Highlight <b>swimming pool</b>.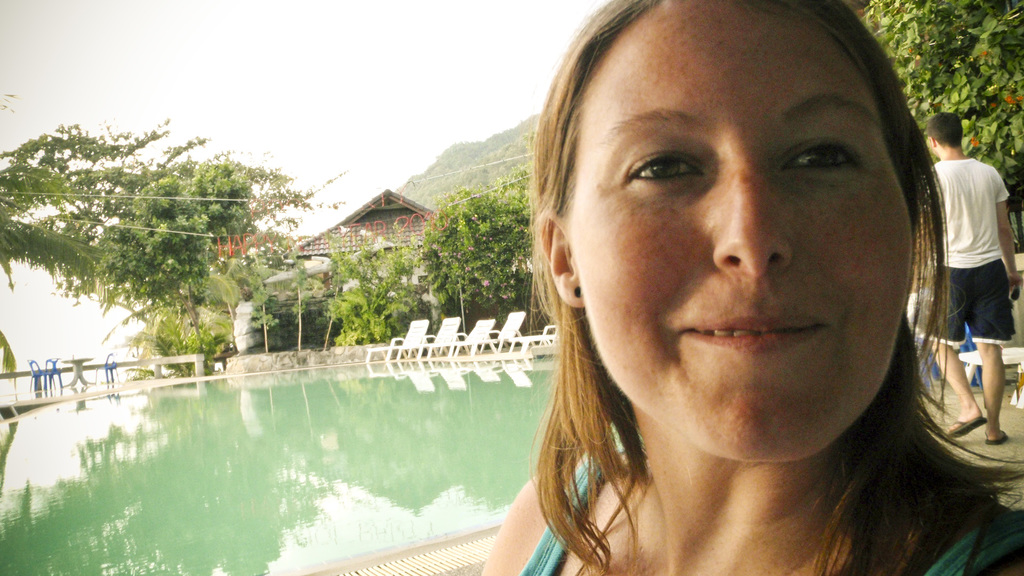
Highlighted region: select_region(32, 354, 548, 549).
